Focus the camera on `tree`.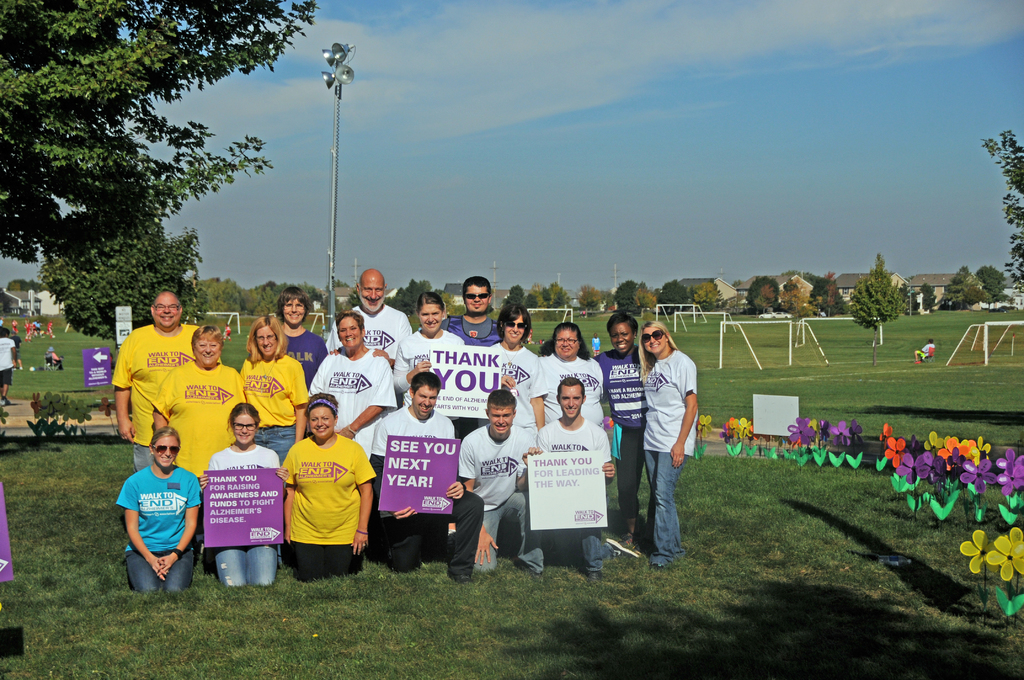
Focus region: rect(530, 280, 571, 309).
